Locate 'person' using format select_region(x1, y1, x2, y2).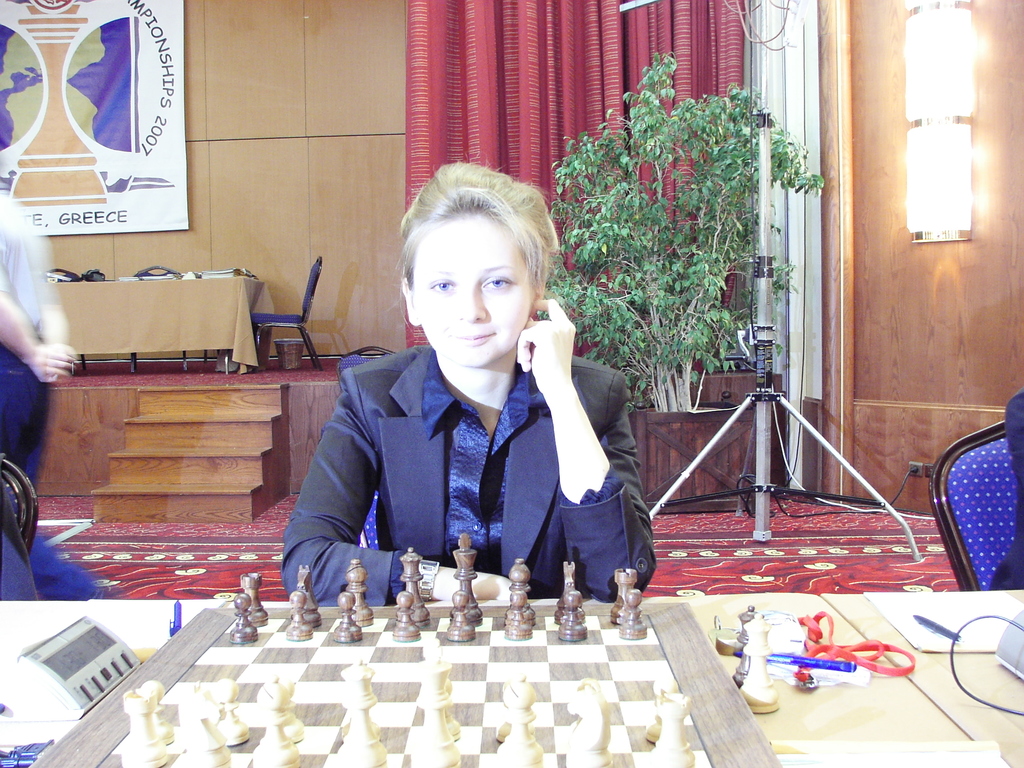
select_region(986, 385, 1023, 591).
